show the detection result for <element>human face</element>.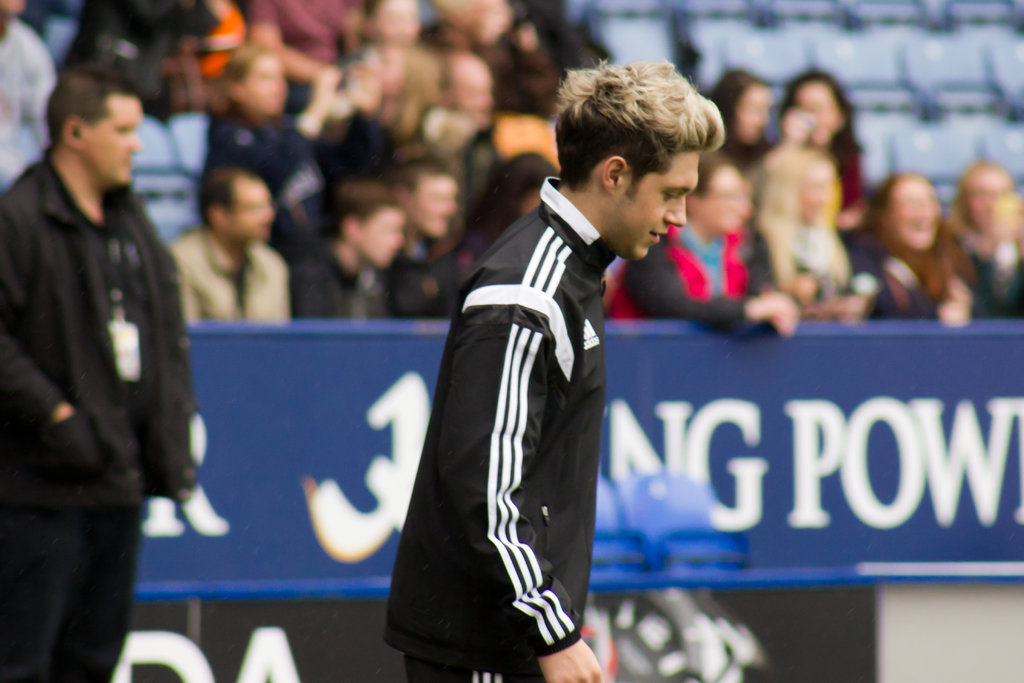
box(964, 164, 1015, 233).
